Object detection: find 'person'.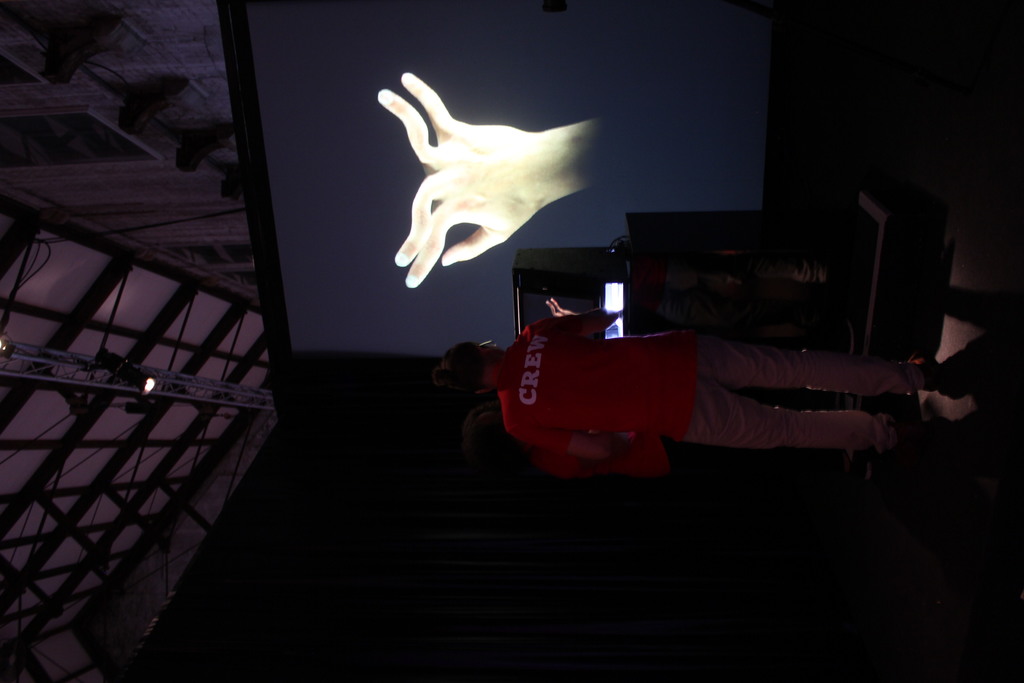
438:297:947:473.
